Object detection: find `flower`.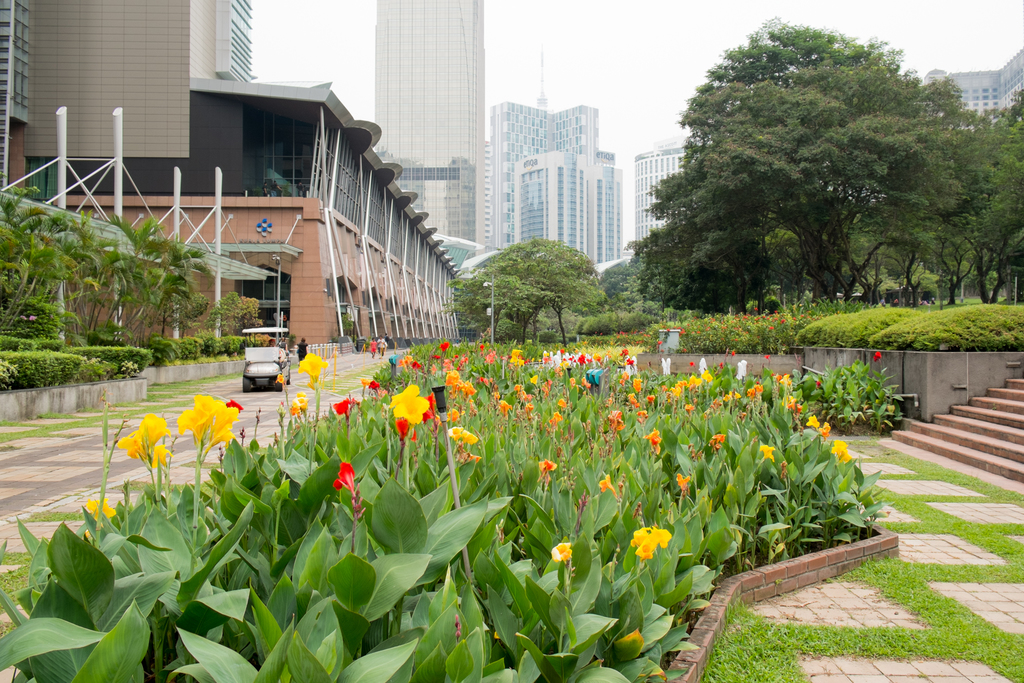
box(449, 425, 475, 438).
